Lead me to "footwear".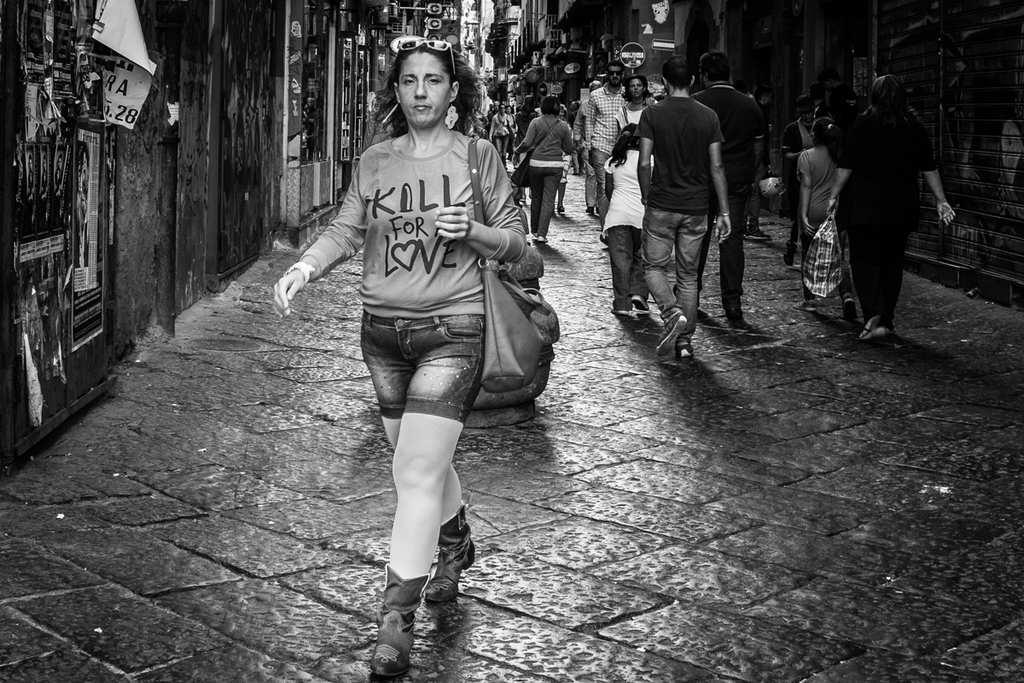
Lead to [794, 299, 817, 313].
